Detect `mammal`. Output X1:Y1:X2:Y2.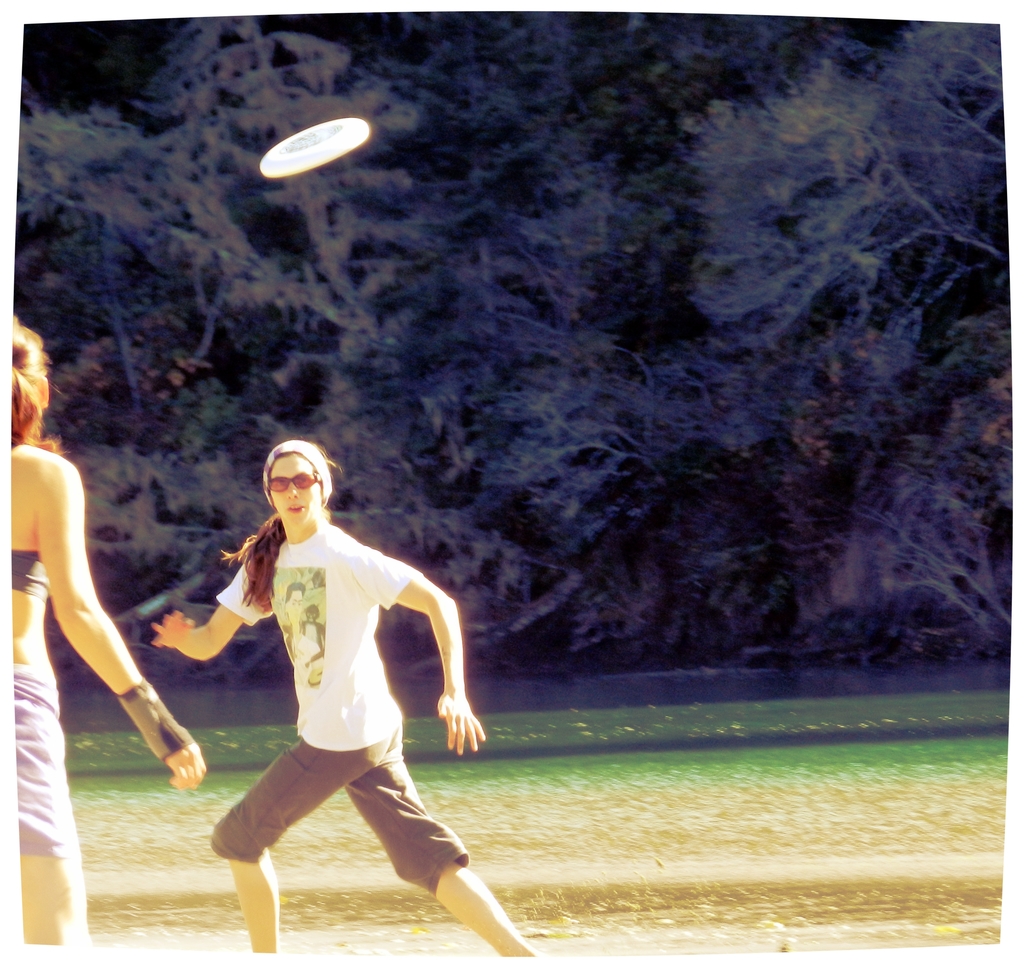
12:309:207:944.
